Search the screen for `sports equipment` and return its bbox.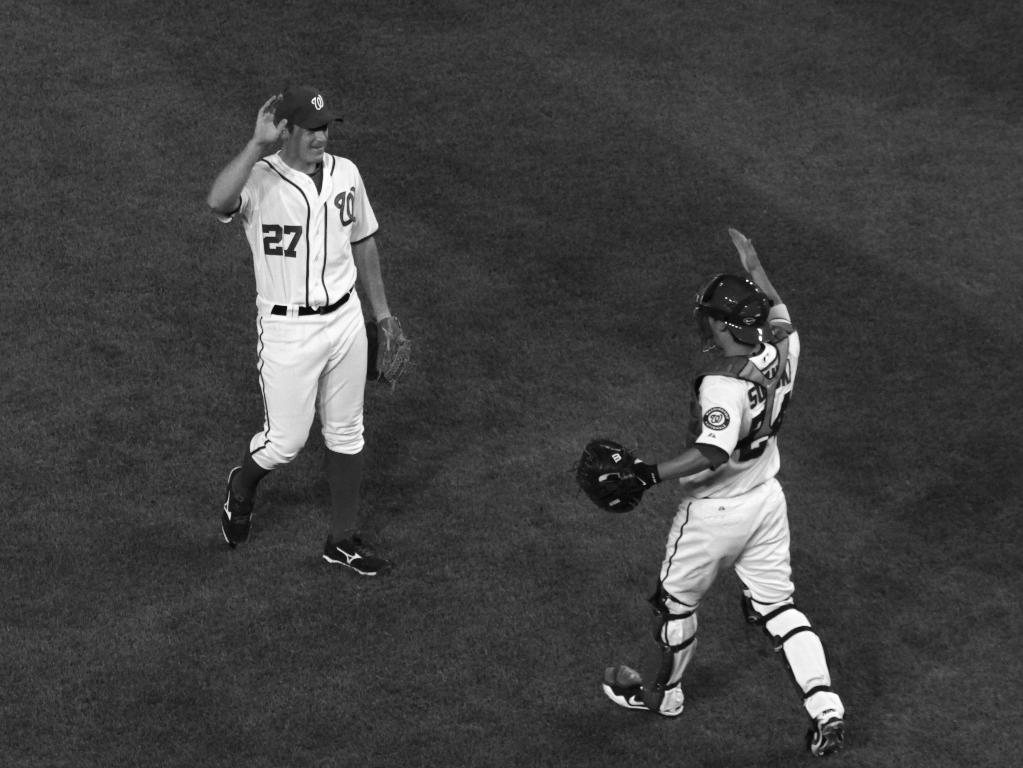
Found: 322, 532, 396, 577.
